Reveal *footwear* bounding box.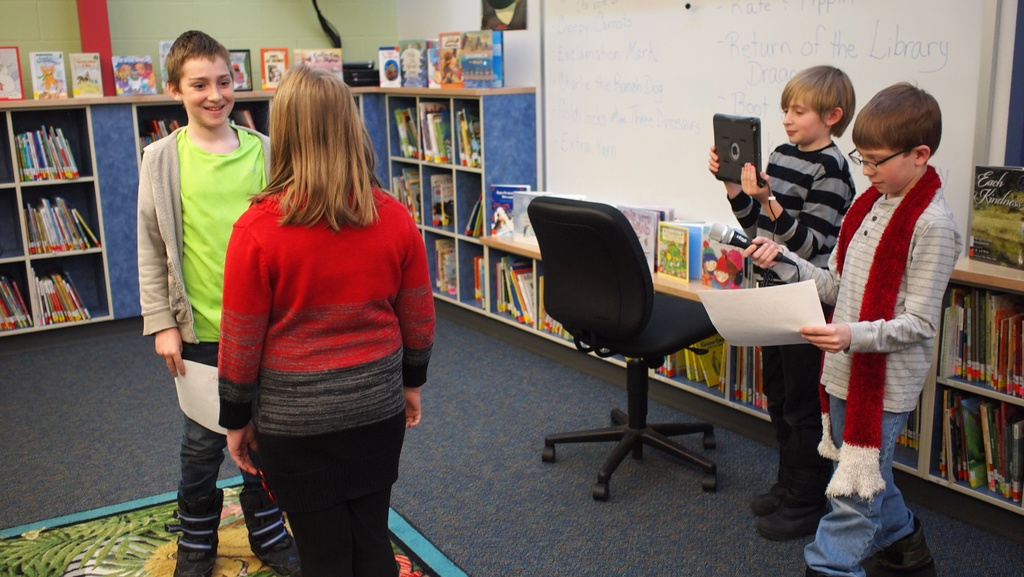
Revealed: <bbox>746, 484, 781, 516</bbox>.
